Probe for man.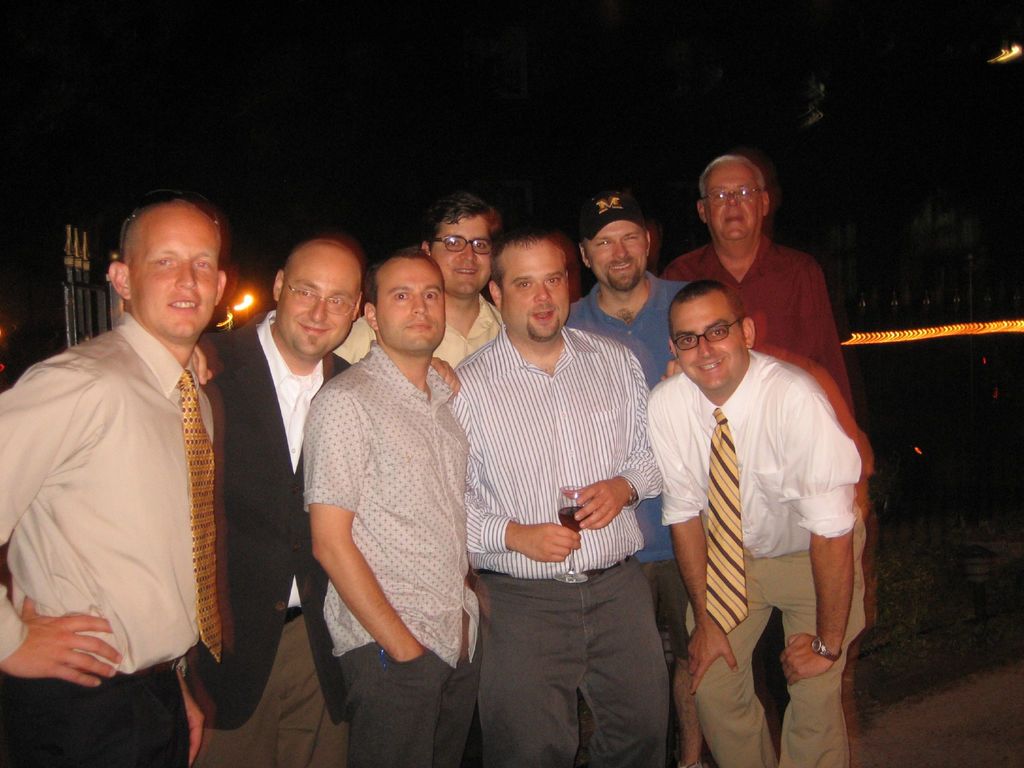
Probe result: box(569, 191, 689, 767).
